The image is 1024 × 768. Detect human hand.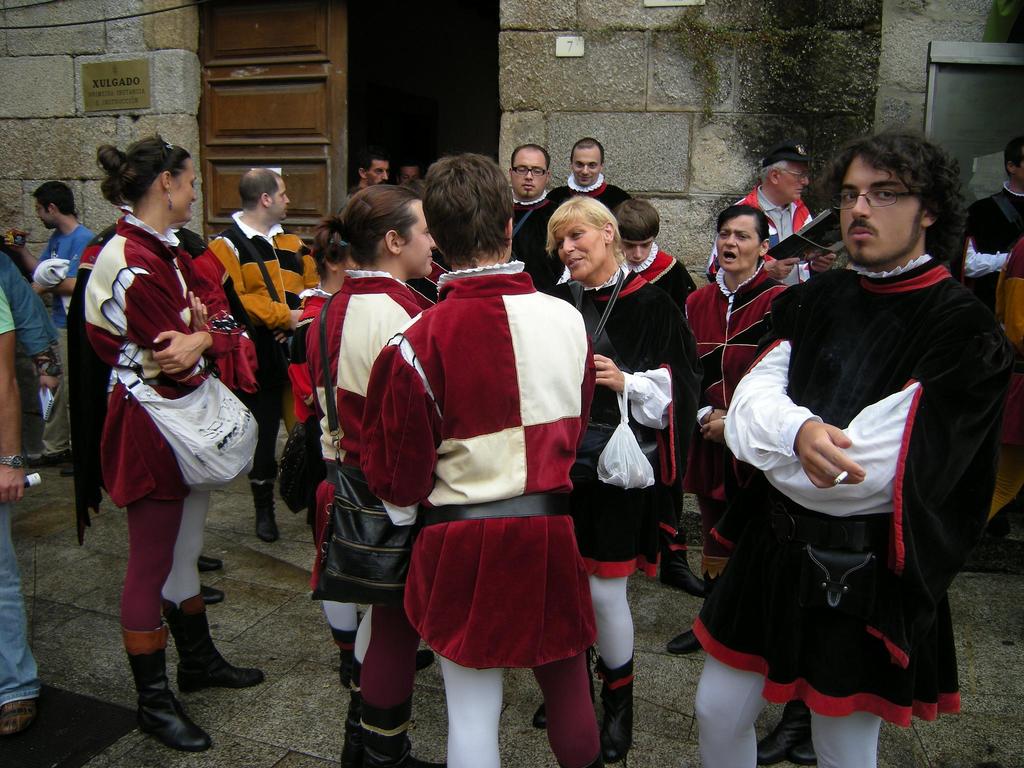
Detection: box=[39, 376, 63, 400].
